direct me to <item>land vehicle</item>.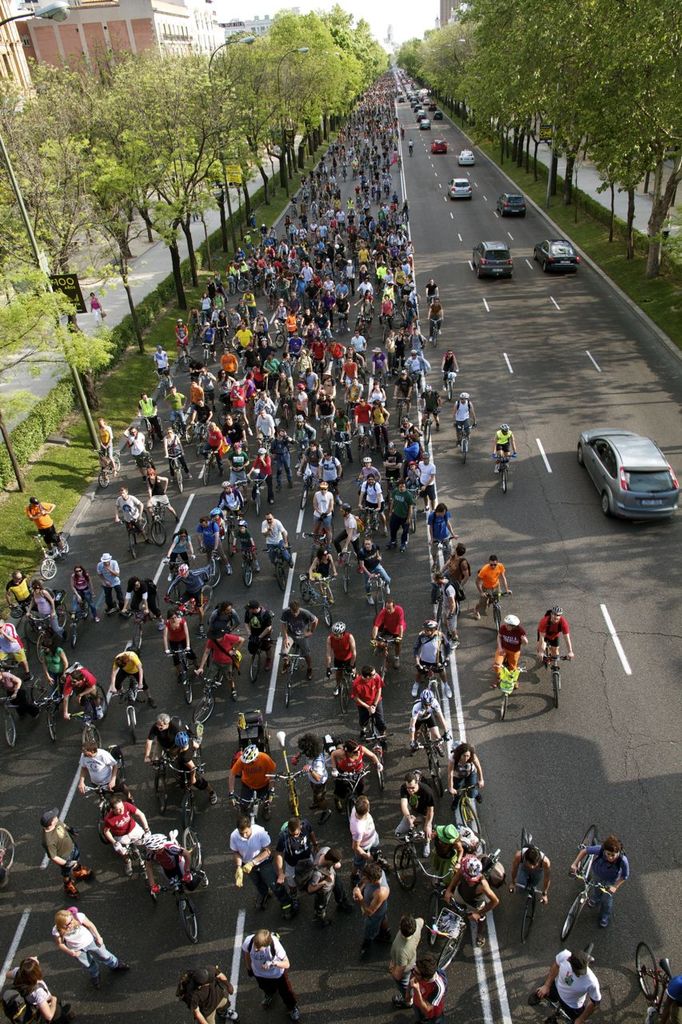
Direction: (left=475, top=241, right=506, bottom=274).
